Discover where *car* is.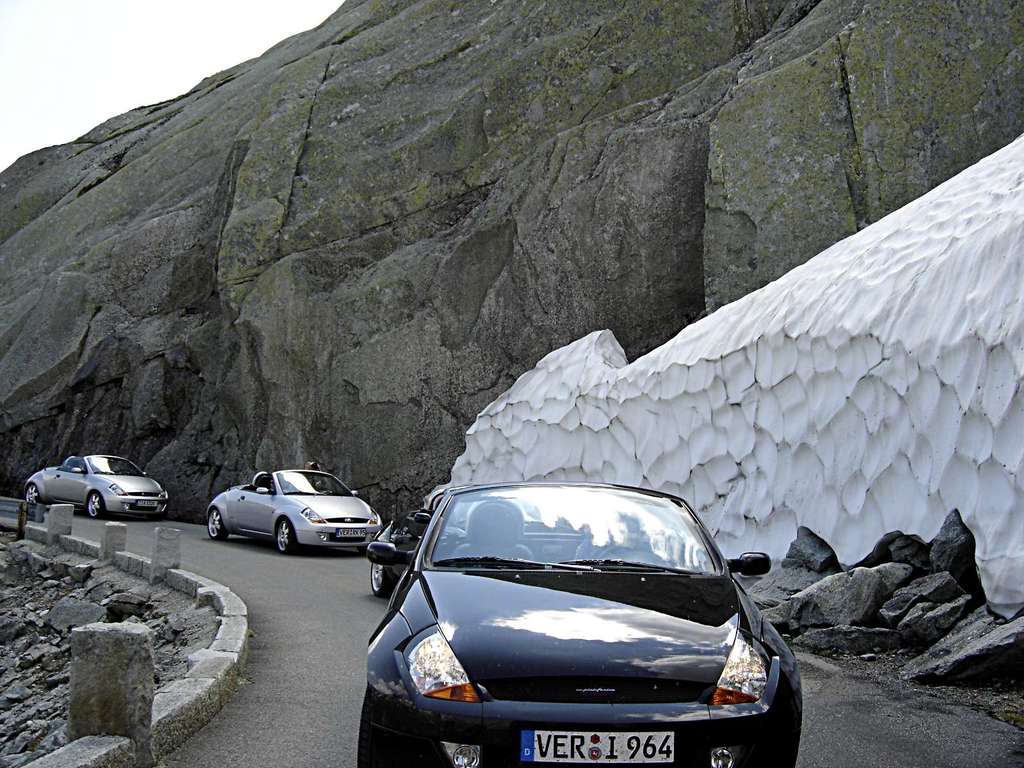
Discovered at BBox(362, 490, 588, 594).
